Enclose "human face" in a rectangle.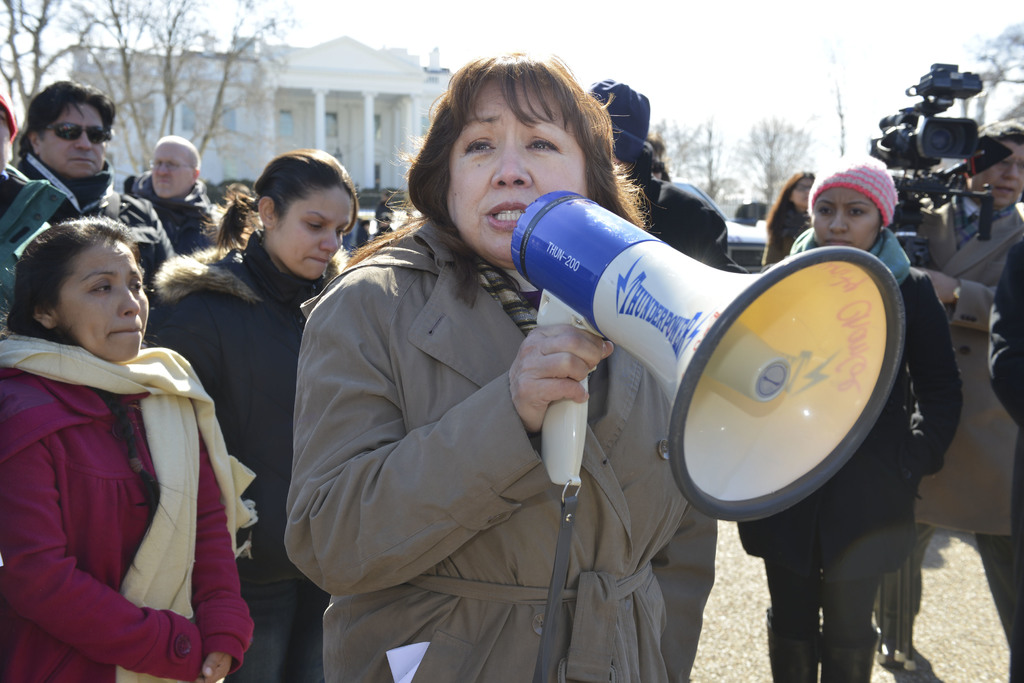
box(36, 104, 113, 174).
